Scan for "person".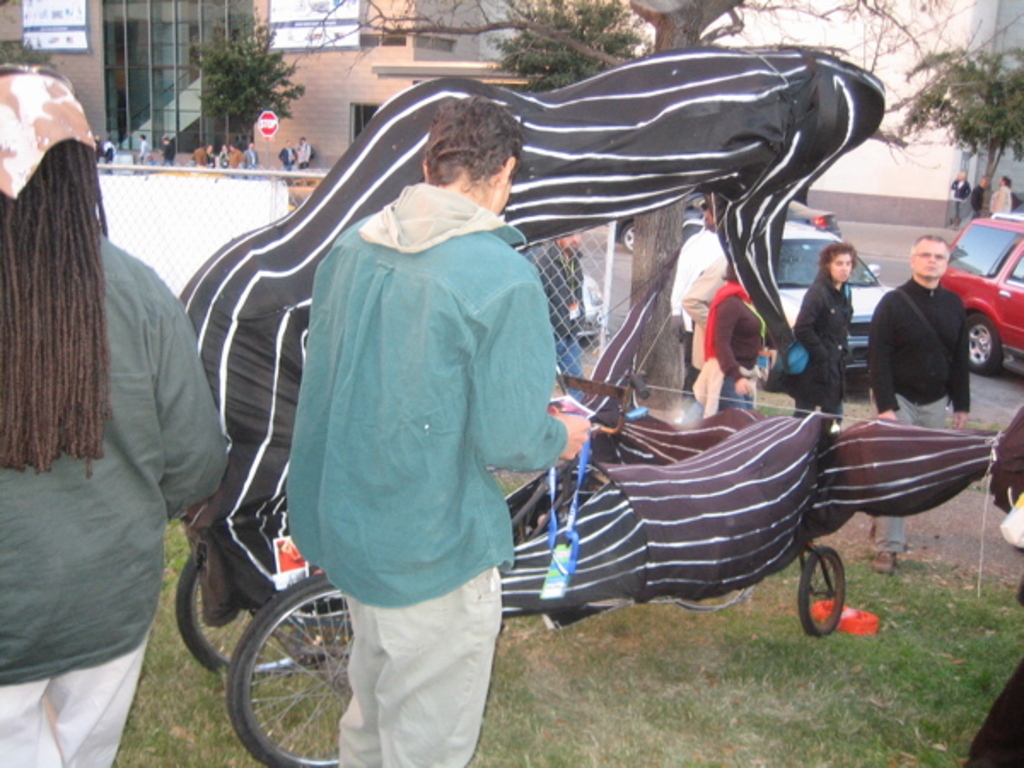
Scan result: (left=964, top=171, right=990, bottom=220).
